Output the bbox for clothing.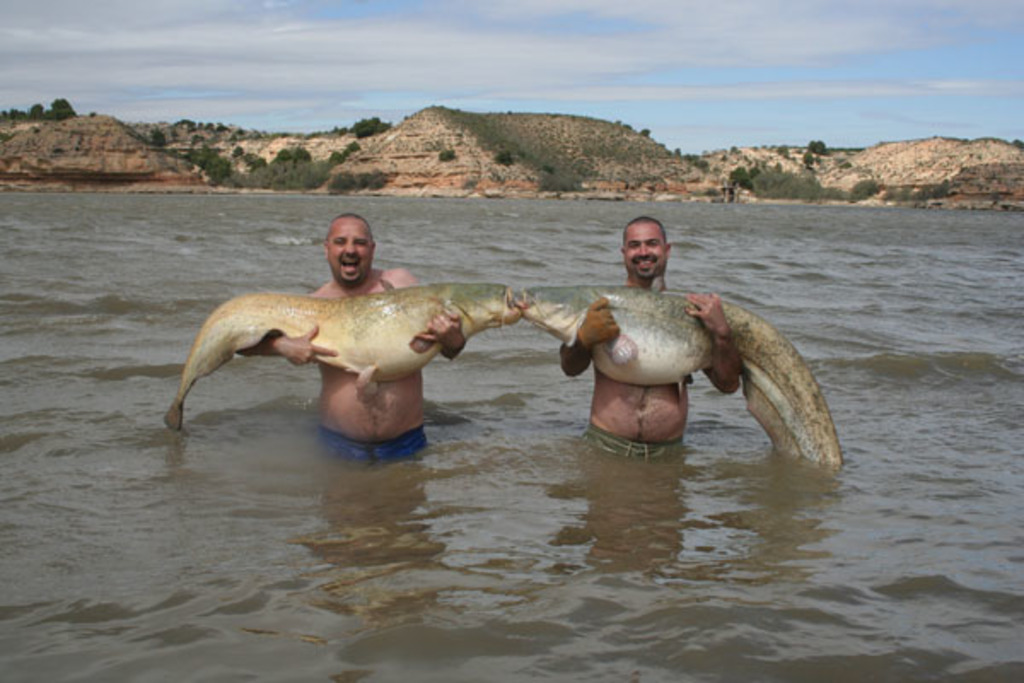
box=[573, 423, 693, 458].
